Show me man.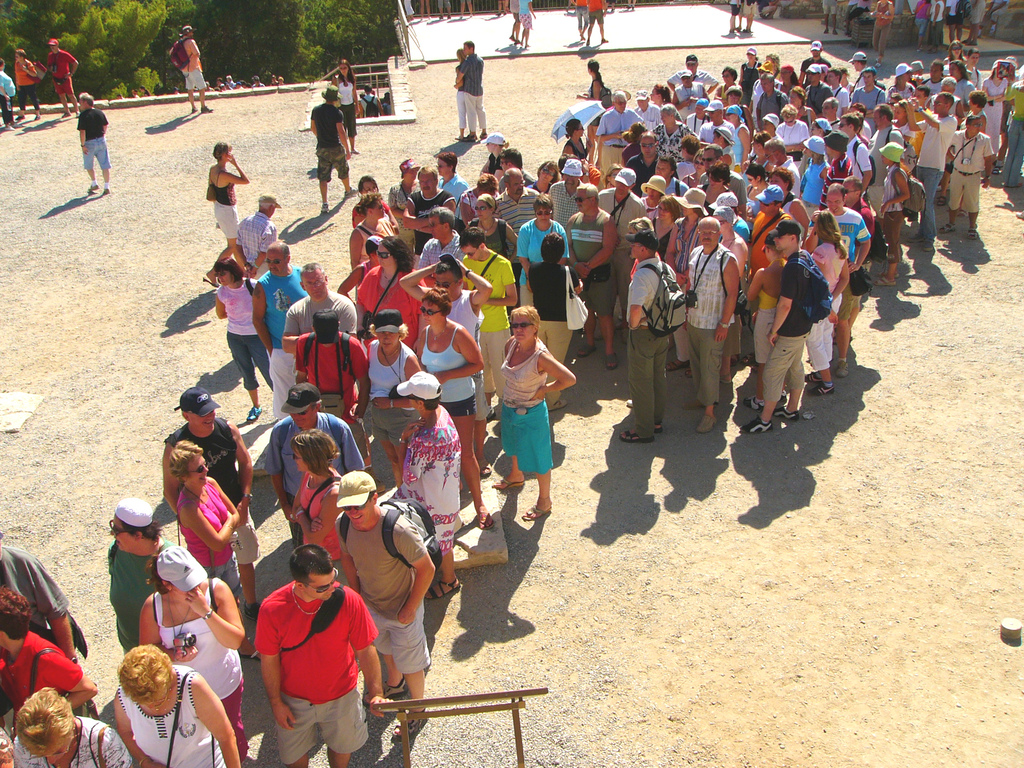
man is here: 570, 188, 622, 369.
